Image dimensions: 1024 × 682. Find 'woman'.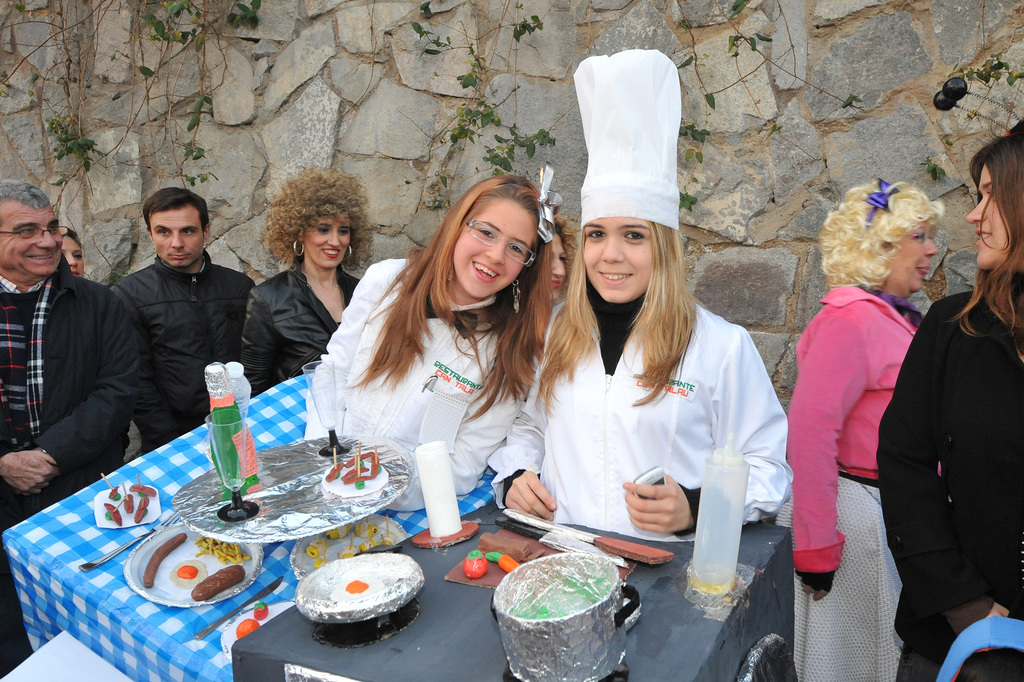
294,171,554,508.
